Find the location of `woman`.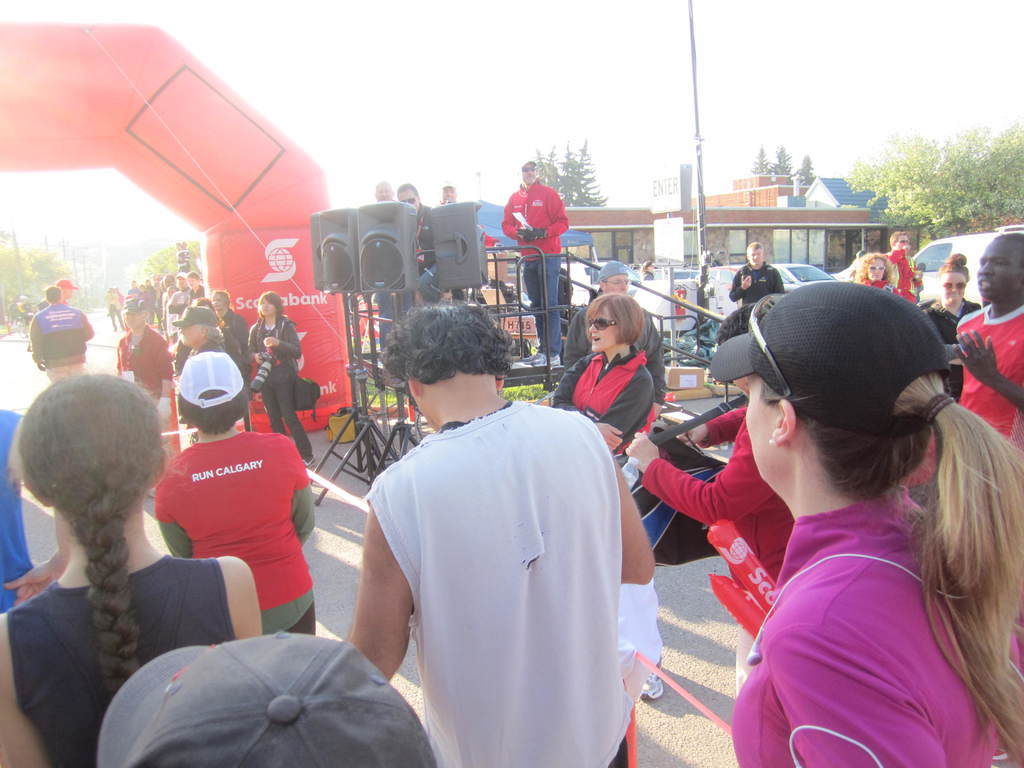
Location: (851,250,895,297).
